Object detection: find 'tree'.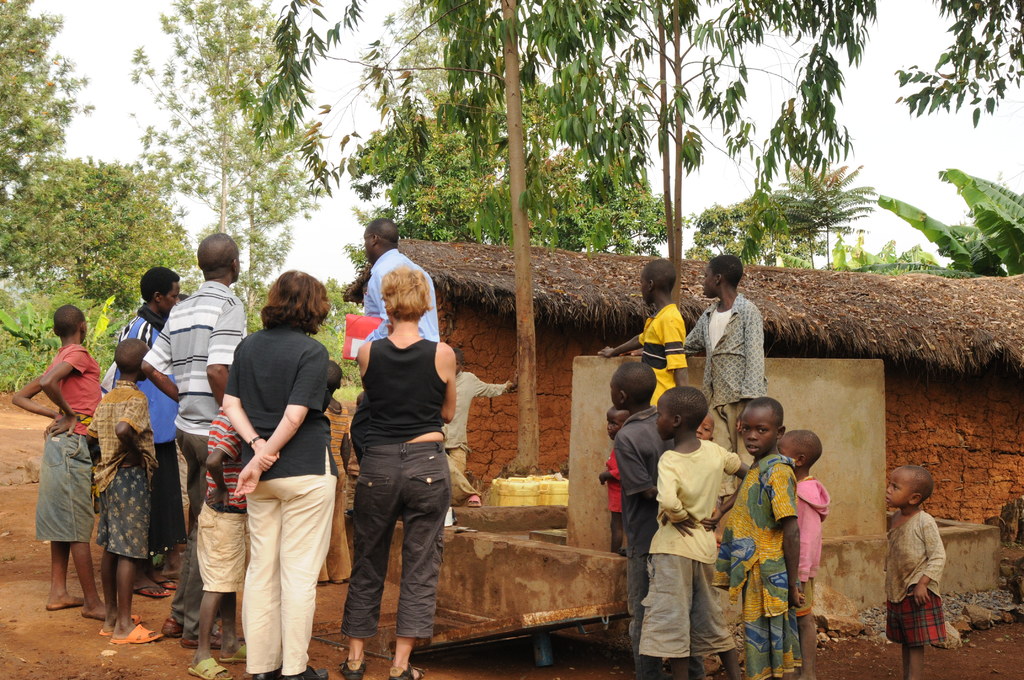
l=0, t=0, r=95, b=191.
